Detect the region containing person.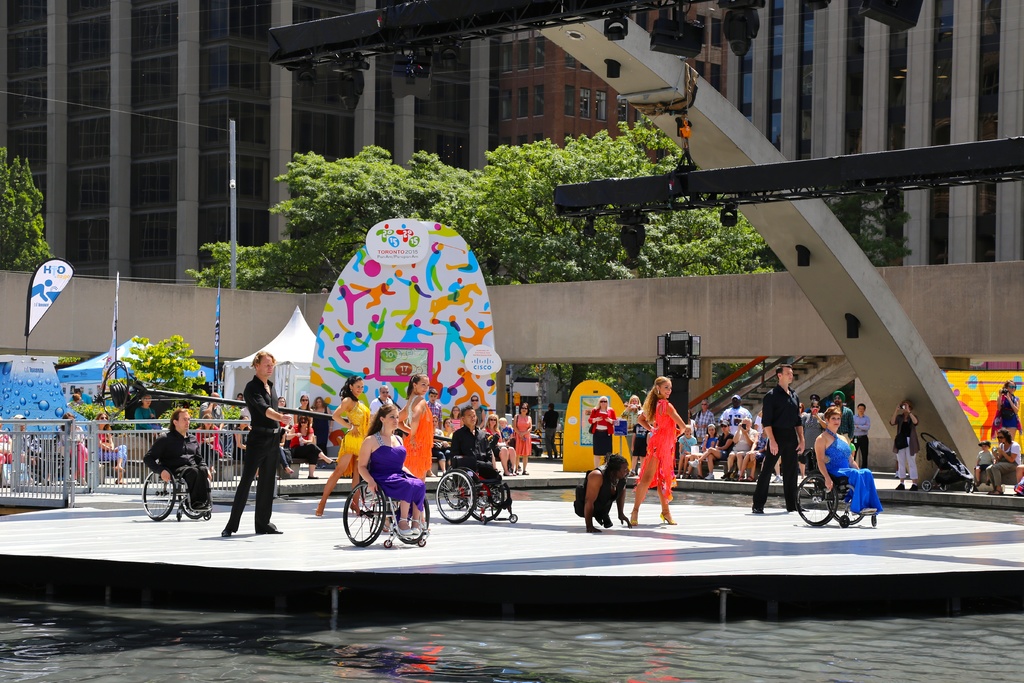
218 350 294 536.
